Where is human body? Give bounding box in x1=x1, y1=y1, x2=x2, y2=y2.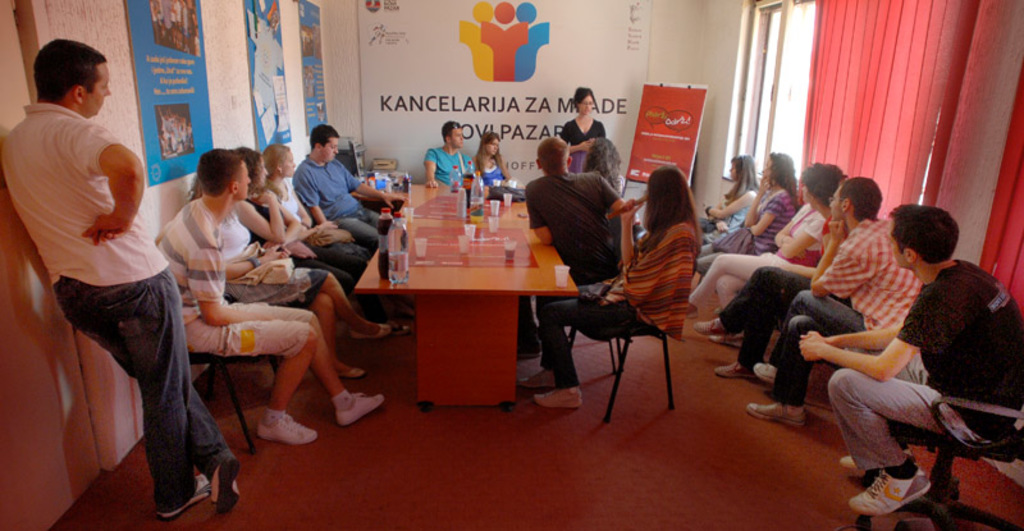
x1=0, y1=37, x2=221, y2=525.
